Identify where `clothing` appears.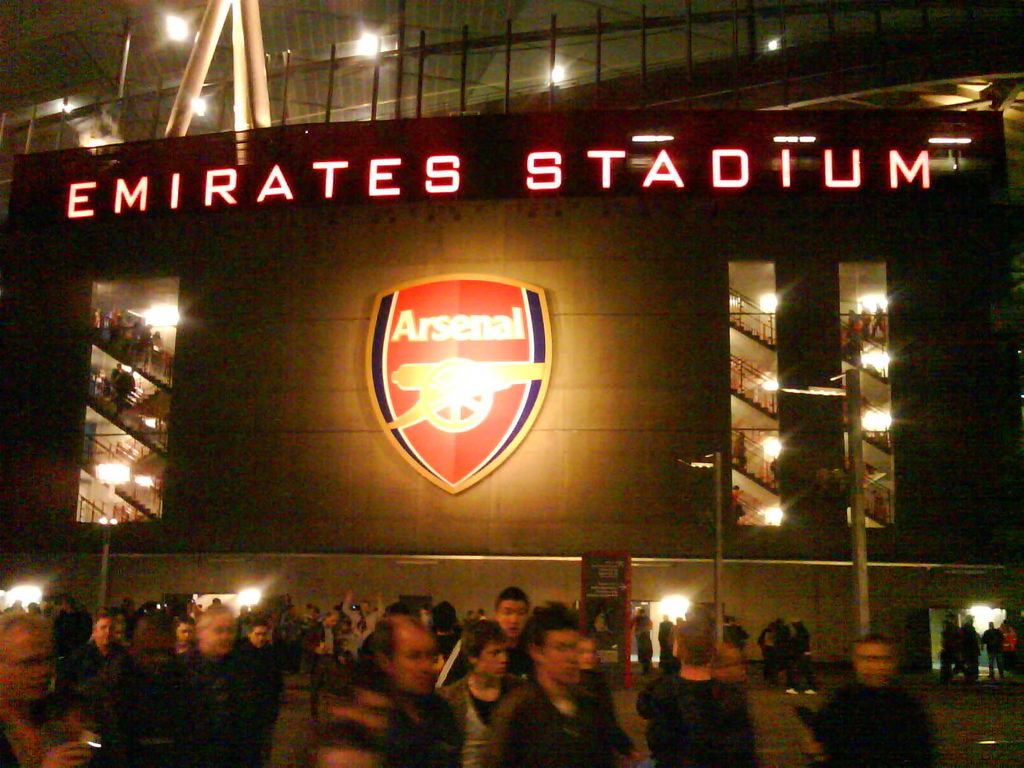
Appears at x1=957 y1=627 x2=979 y2=698.
